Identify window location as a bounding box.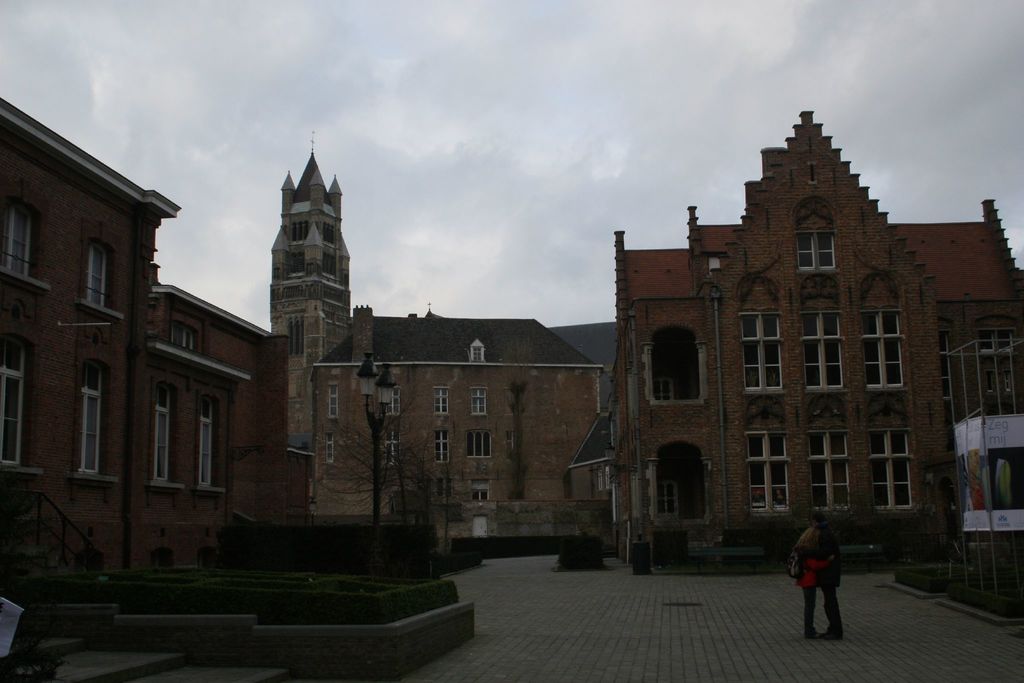
crop(196, 394, 221, 489).
